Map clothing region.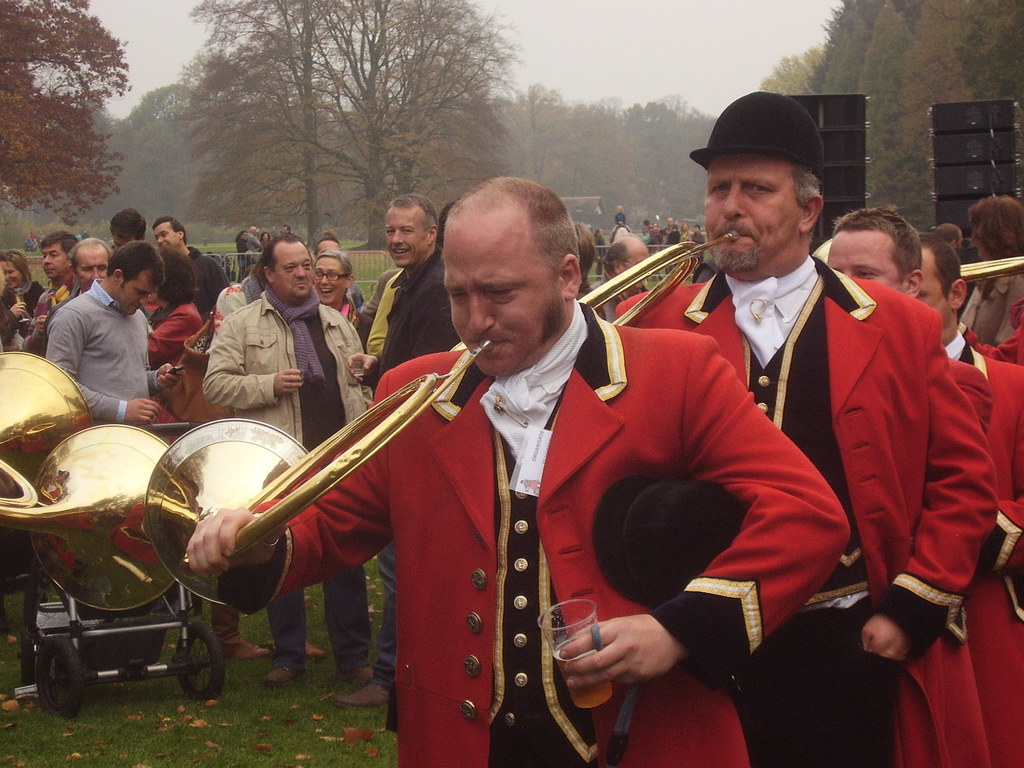
Mapped to (608, 243, 997, 767).
